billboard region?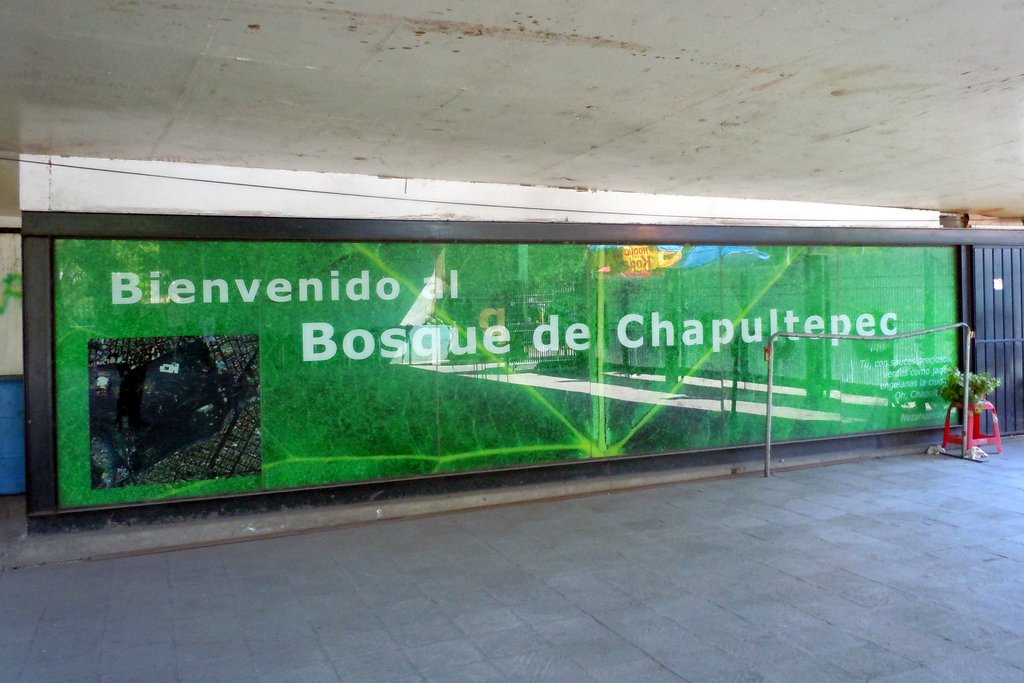
bbox=[48, 200, 982, 525]
